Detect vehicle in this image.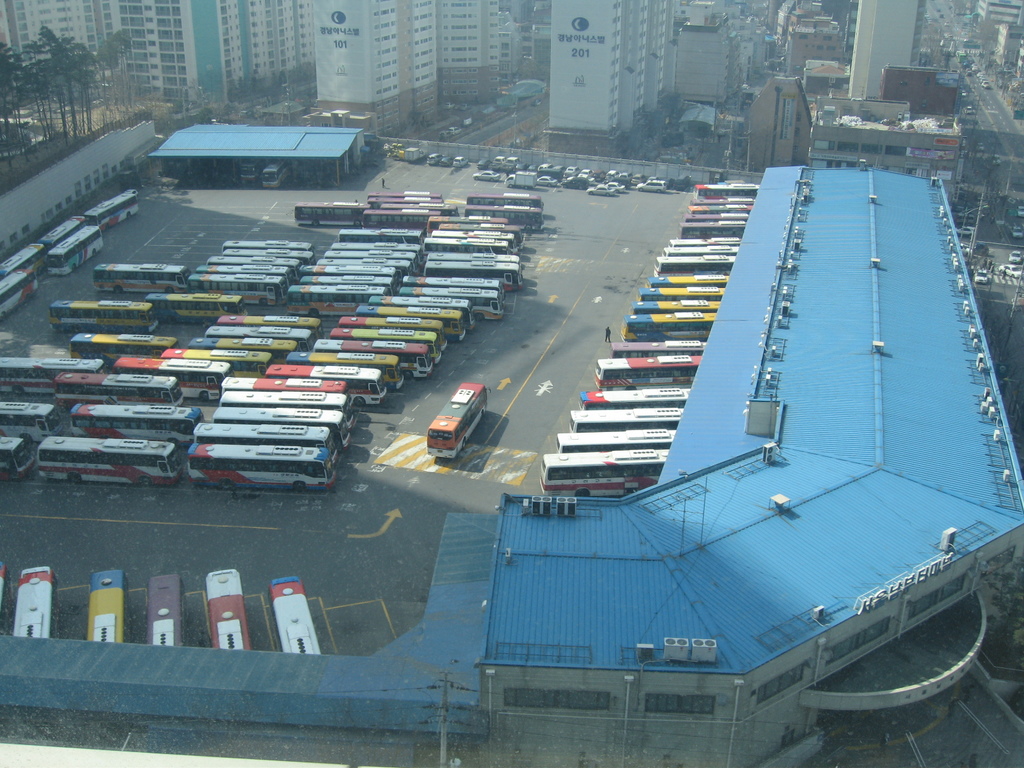
Detection: detection(242, 163, 258, 188).
